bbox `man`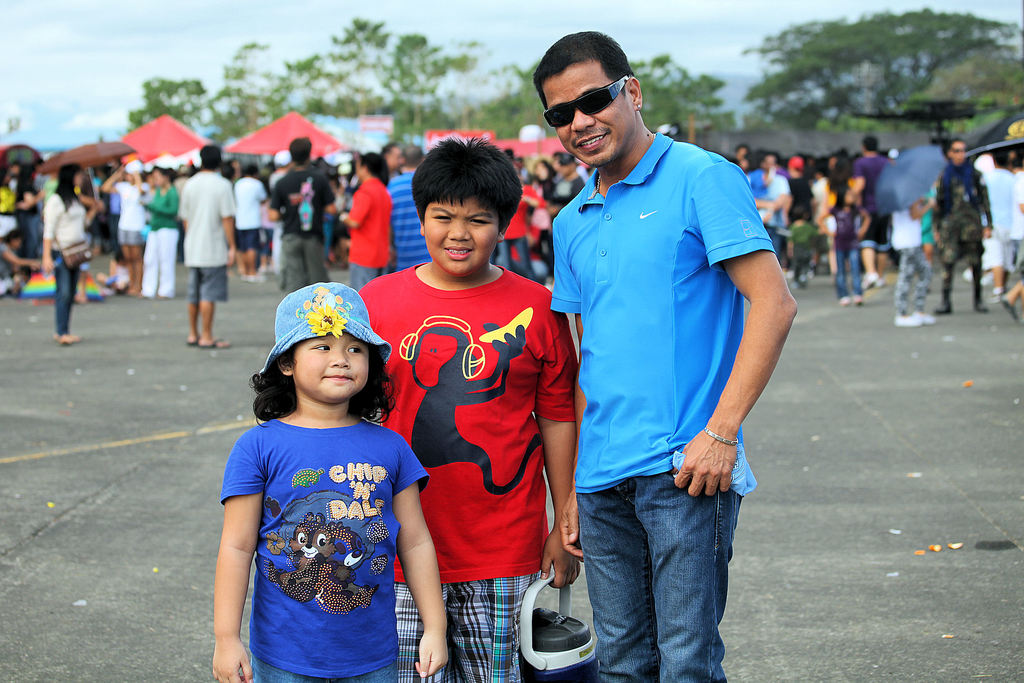
pyautogui.locateOnScreen(933, 136, 995, 310)
